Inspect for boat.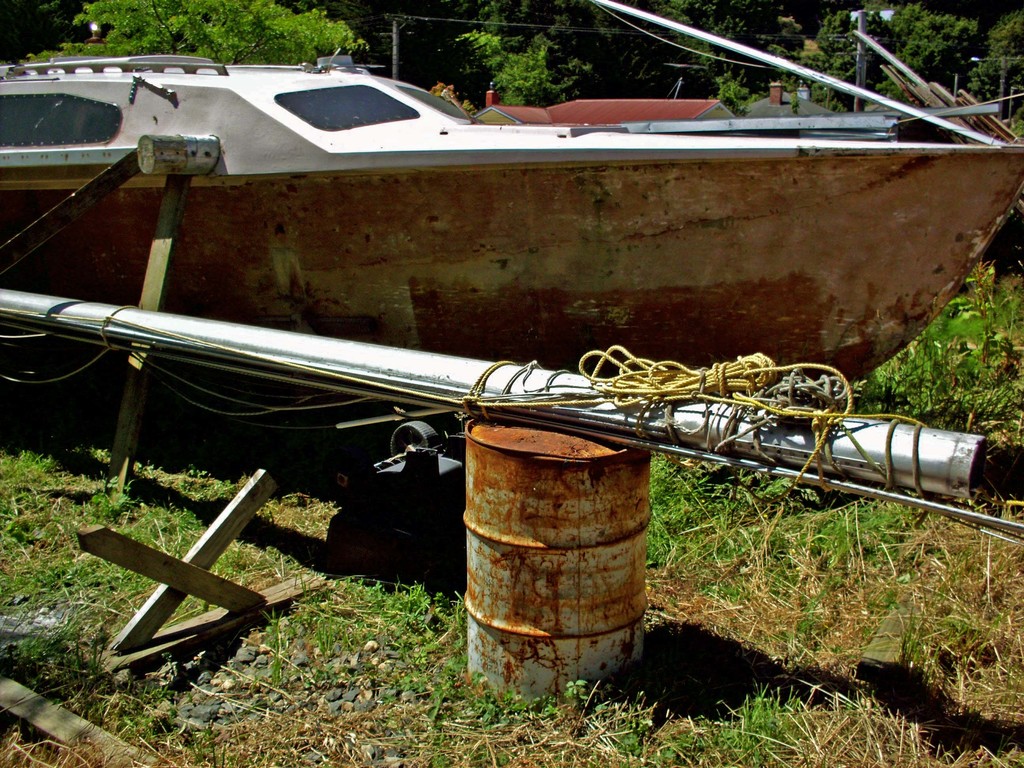
Inspection: locate(0, 0, 1023, 494).
